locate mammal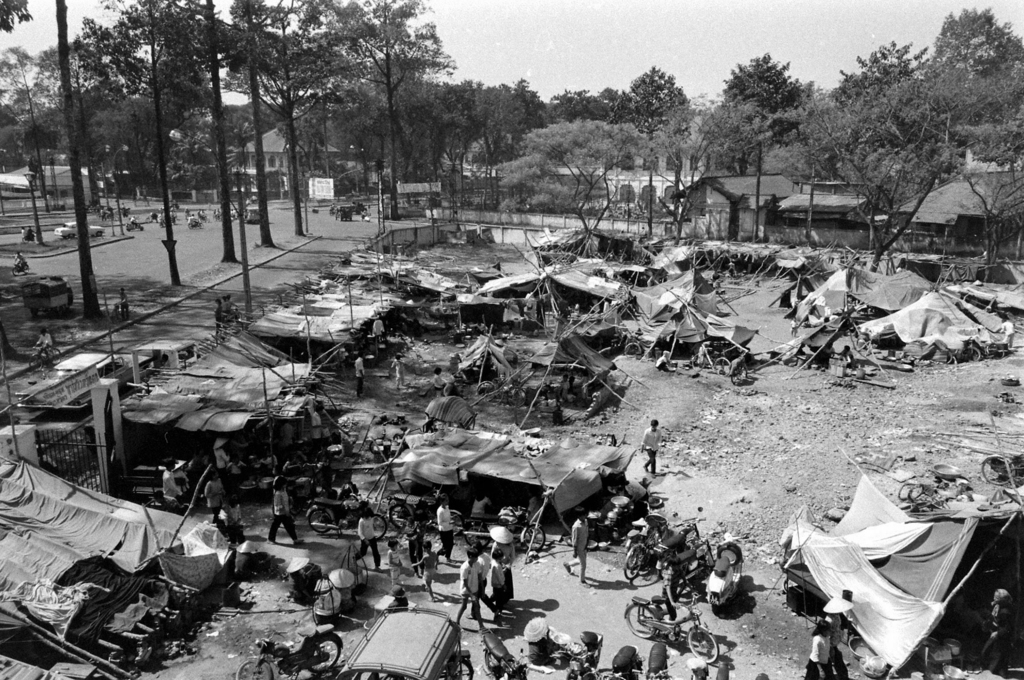
215/208/221/218
